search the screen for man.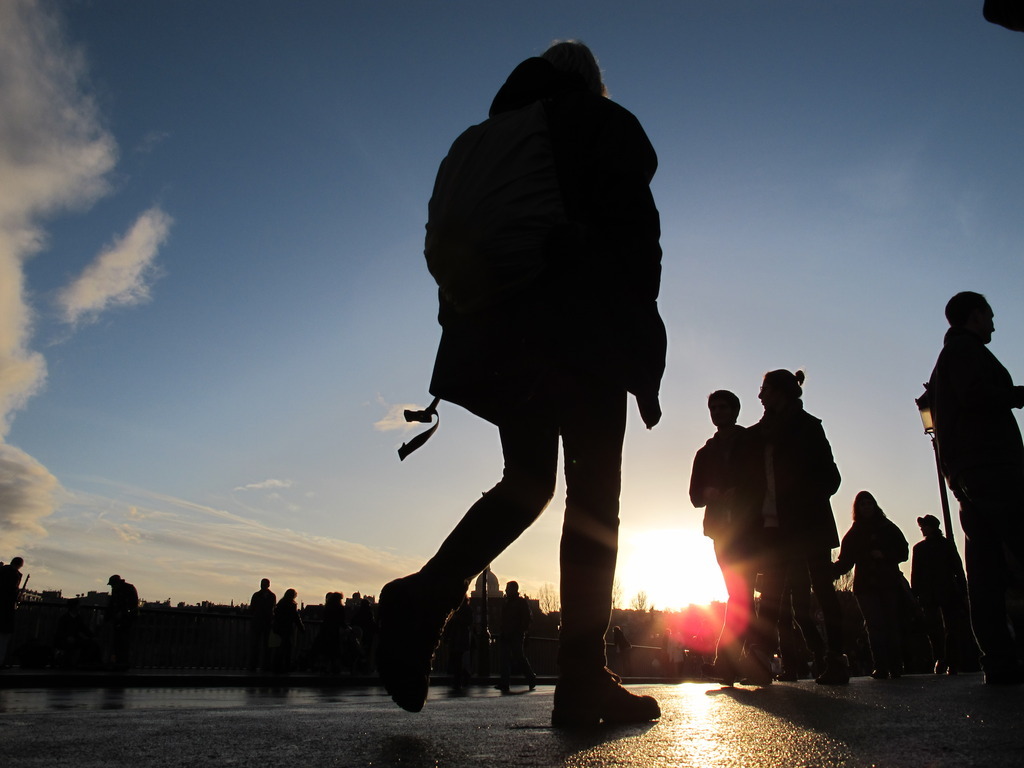
Found at [left=251, top=577, right=272, bottom=612].
